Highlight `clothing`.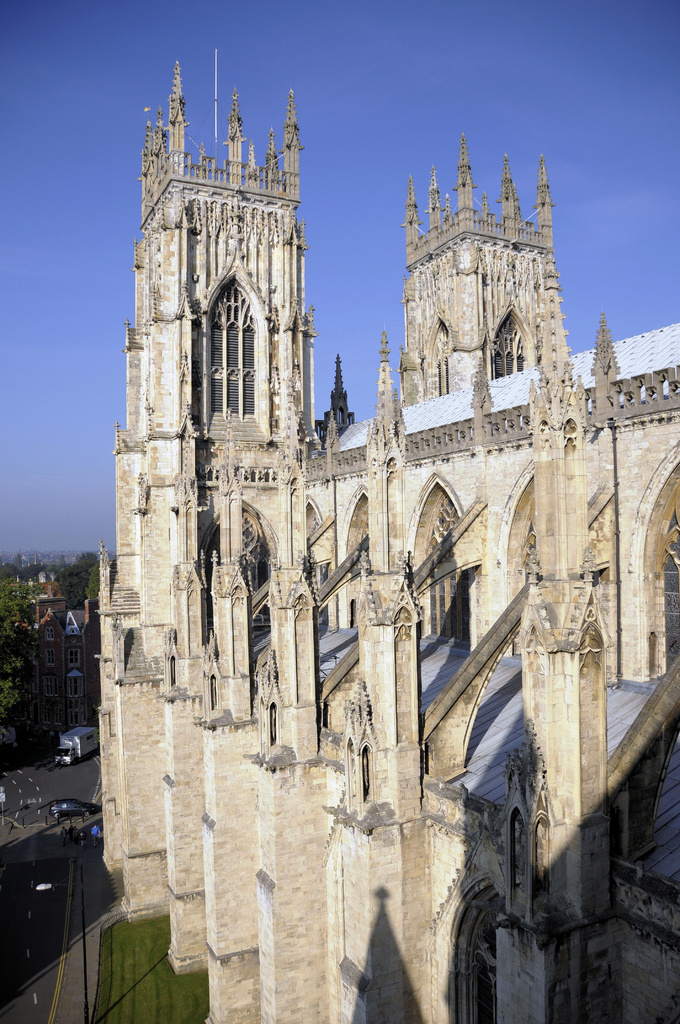
Highlighted region: 67, 825, 72, 841.
